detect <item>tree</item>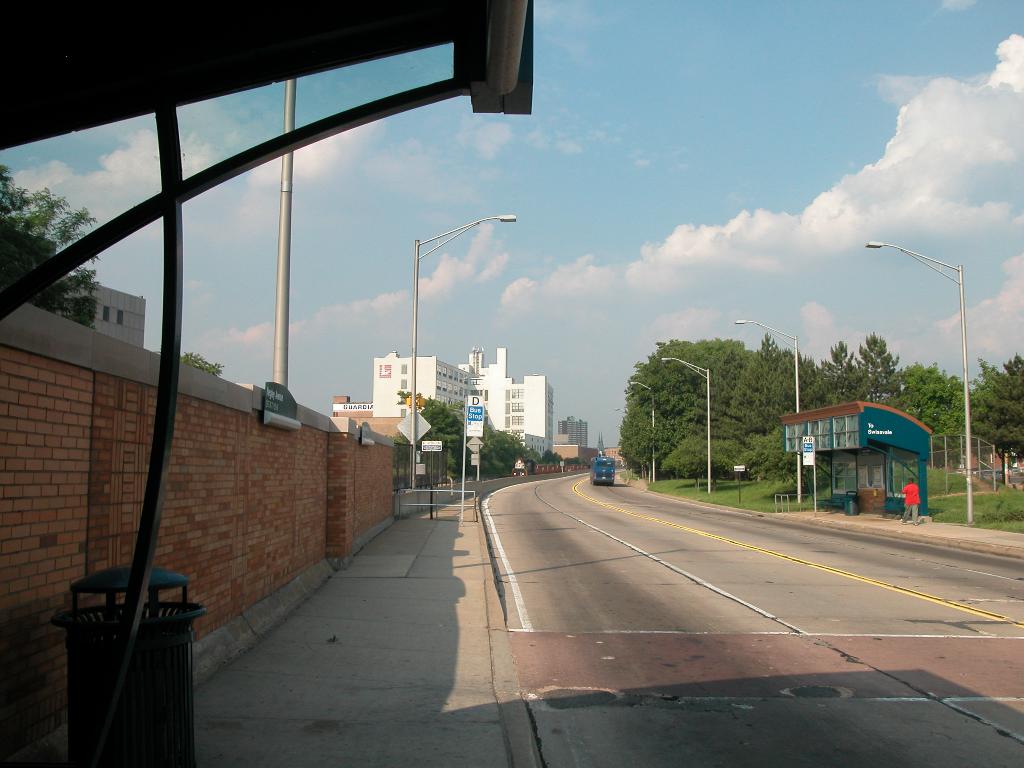
{"left": 652, "top": 426, "right": 746, "bottom": 493}
